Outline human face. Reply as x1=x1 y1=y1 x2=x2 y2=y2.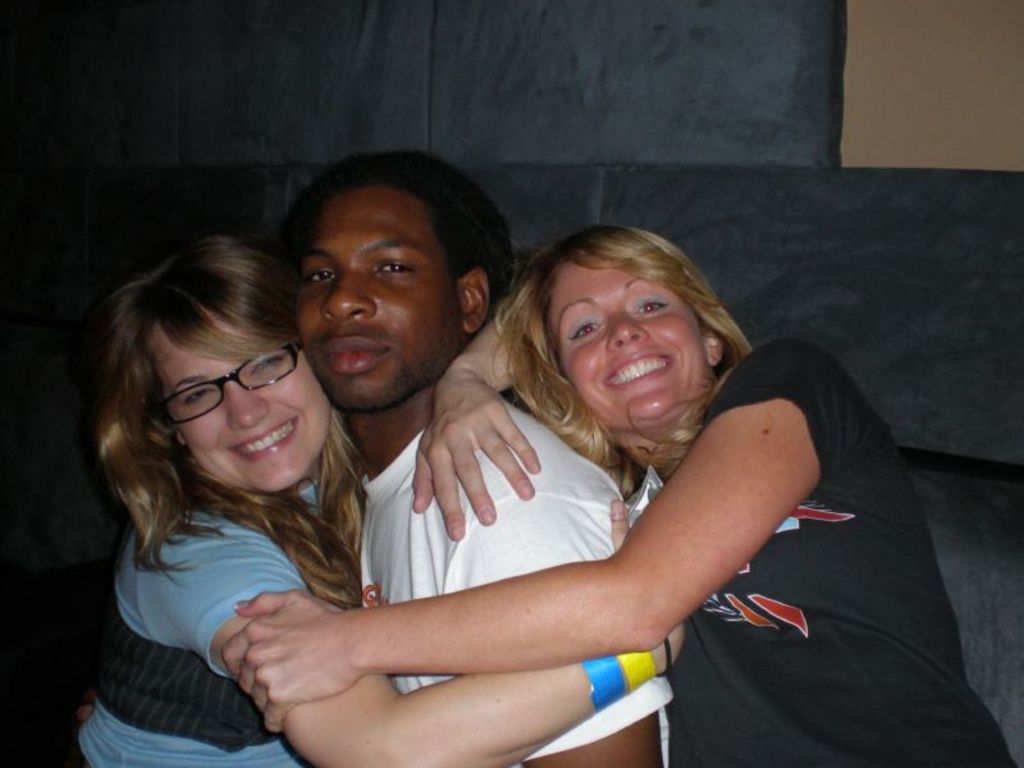
x1=292 y1=191 x2=463 y2=408.
